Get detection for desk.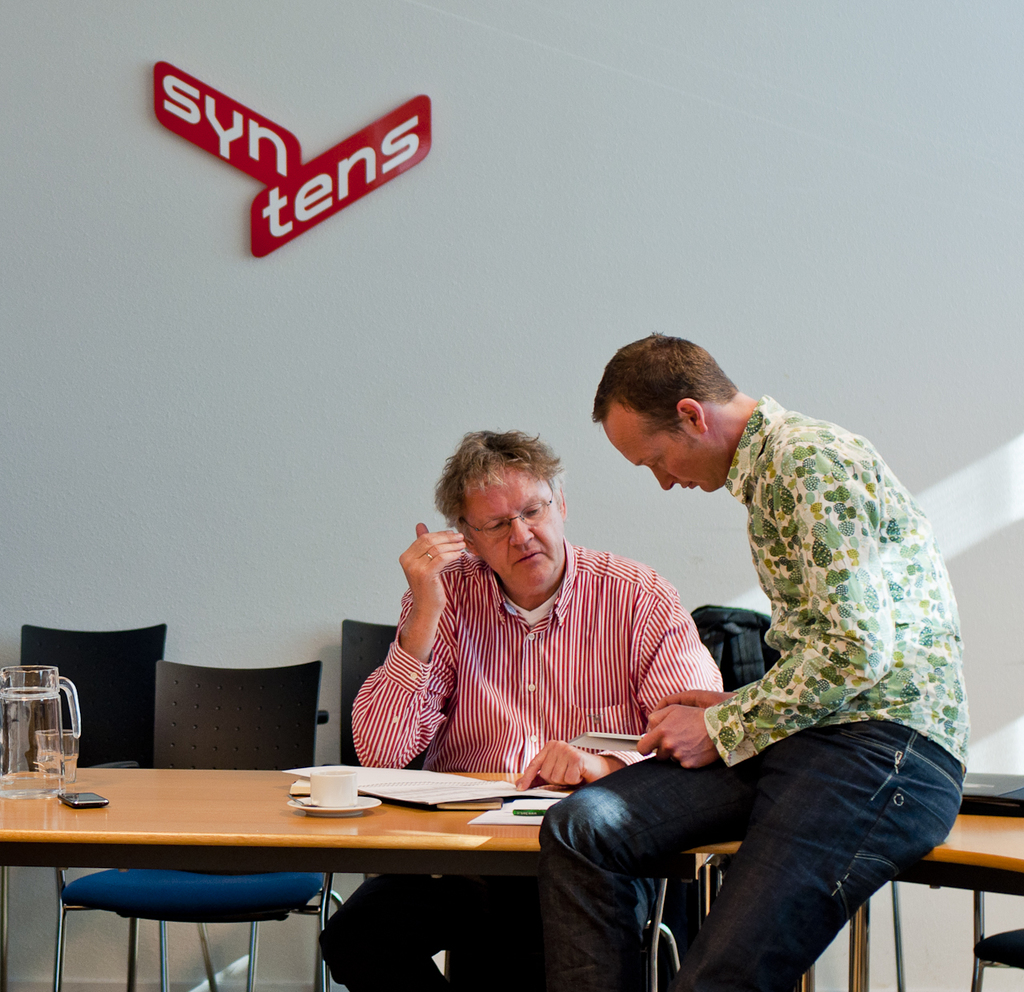
Detection: [x1=839, y1=803, x2=1023, y2=991].
